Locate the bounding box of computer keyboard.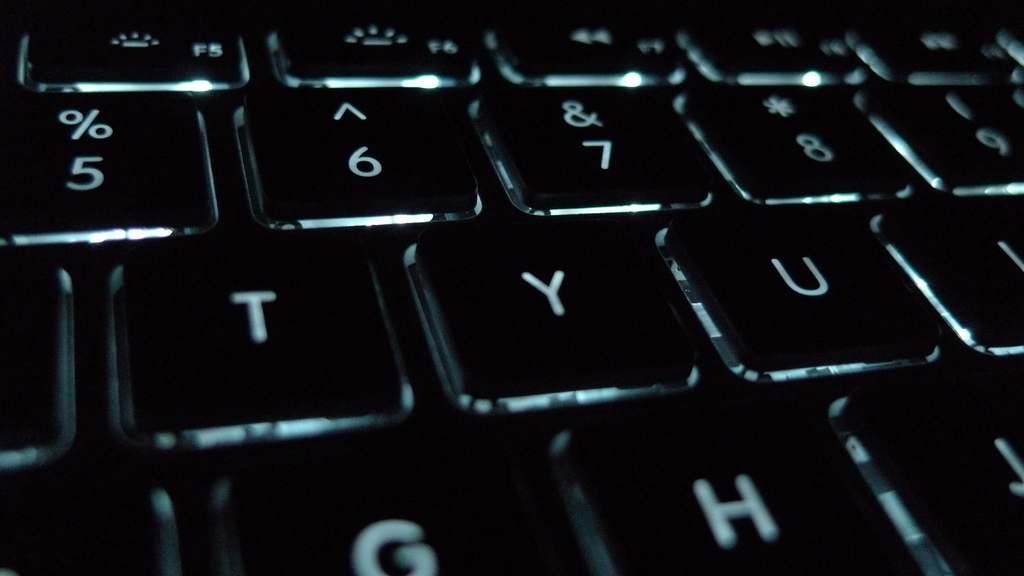
Bounding box: (x1=0, y1=0, x2=1023, y2=575).
